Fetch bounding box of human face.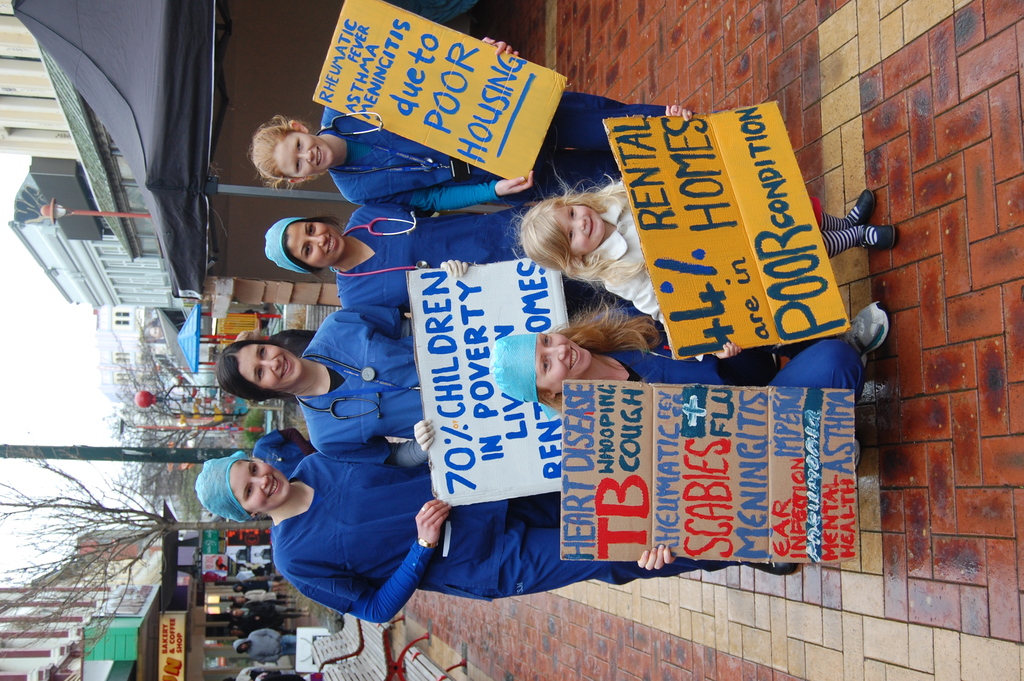
Bbox: (239,341,302,388).
